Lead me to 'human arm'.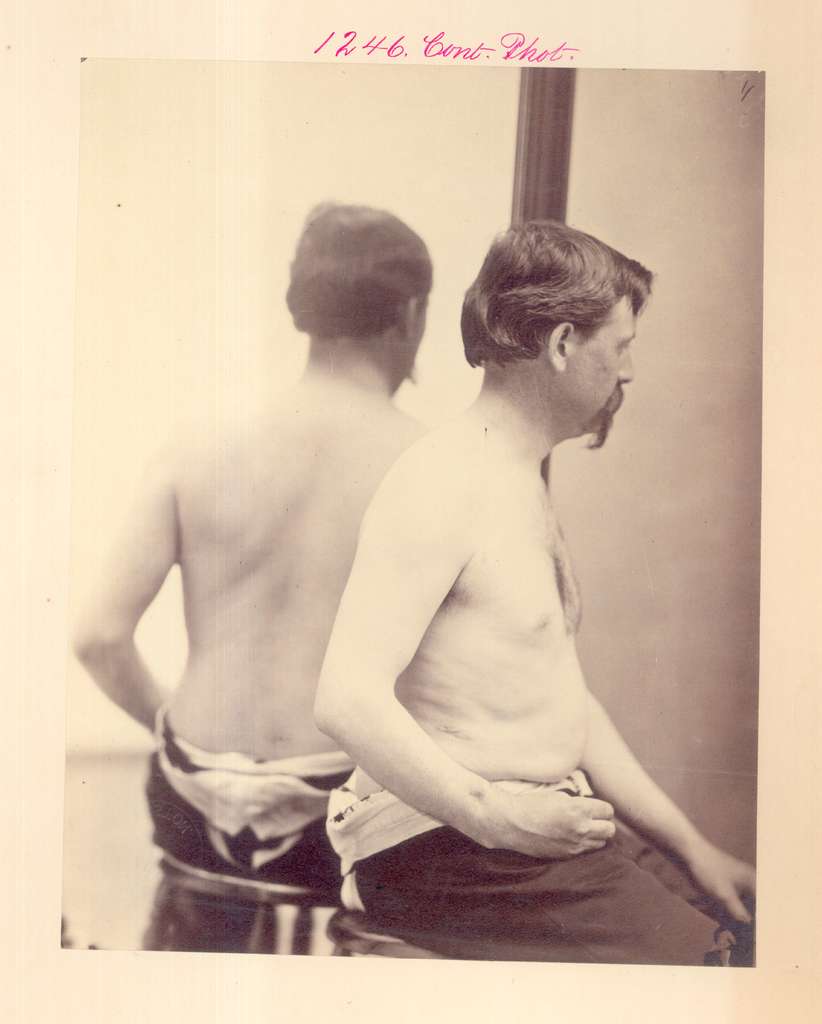
Lead to x1=565, y1=673, x2=723, y2=912.
